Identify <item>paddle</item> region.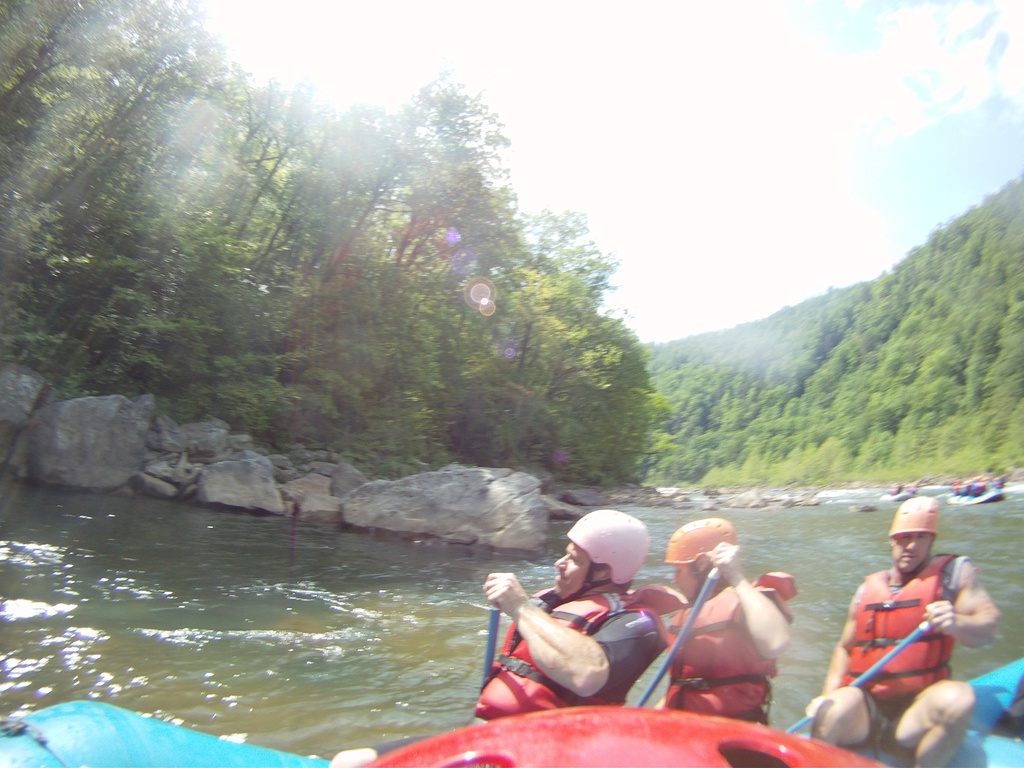
Region: x1=636, y1=568, x2=719, y2=703.
